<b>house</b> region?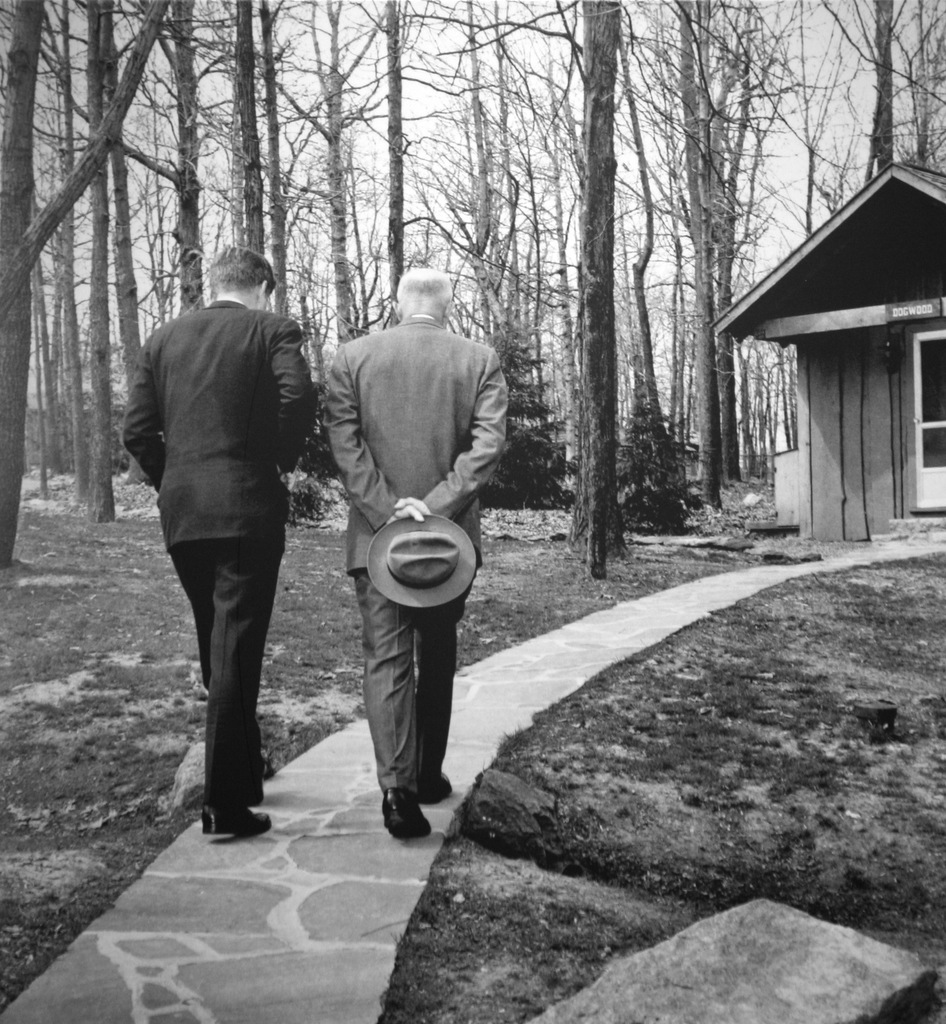
703,84,945,552
